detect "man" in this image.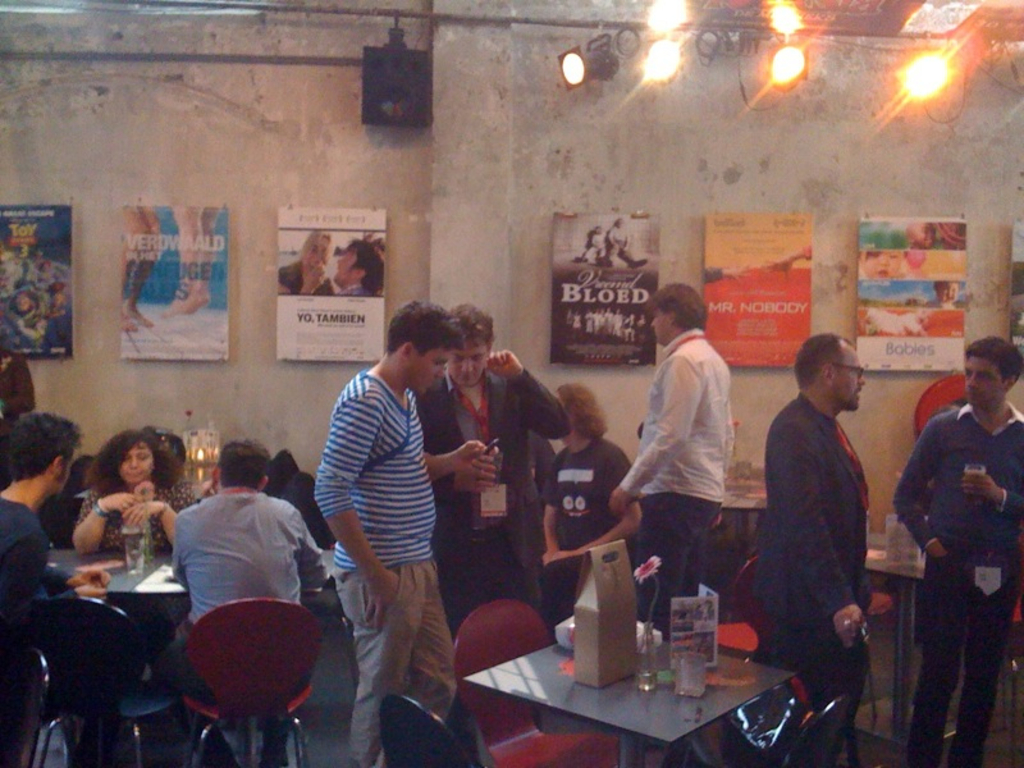
Detection: x1=317, y1=305, x2=465, y2=767.
